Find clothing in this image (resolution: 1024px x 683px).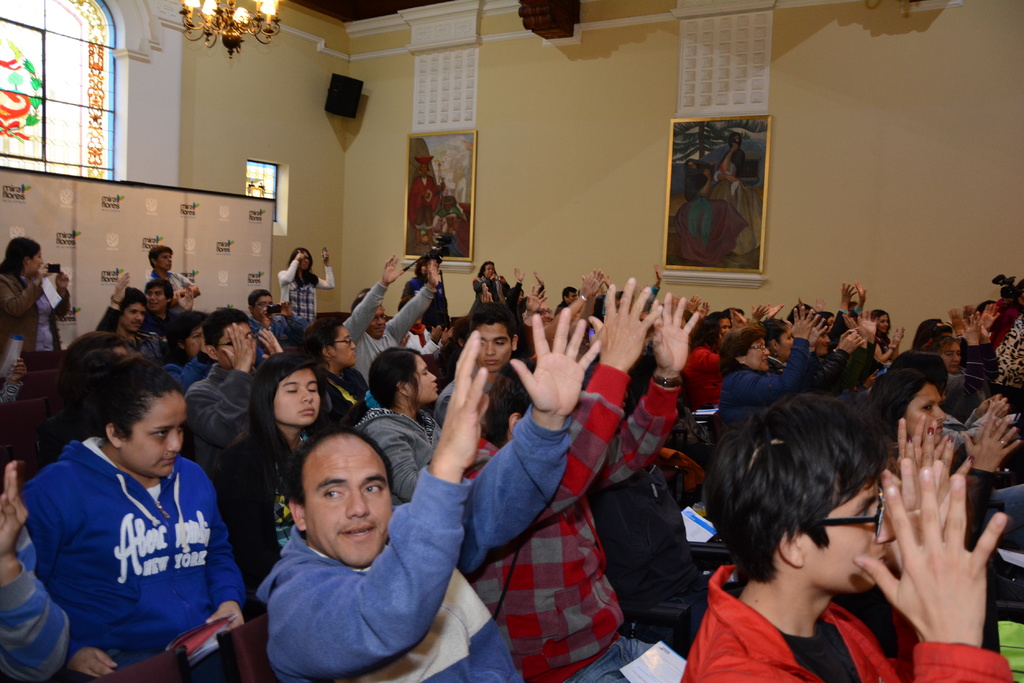
(x1=81, y1=311, x2=159, y2=357).
